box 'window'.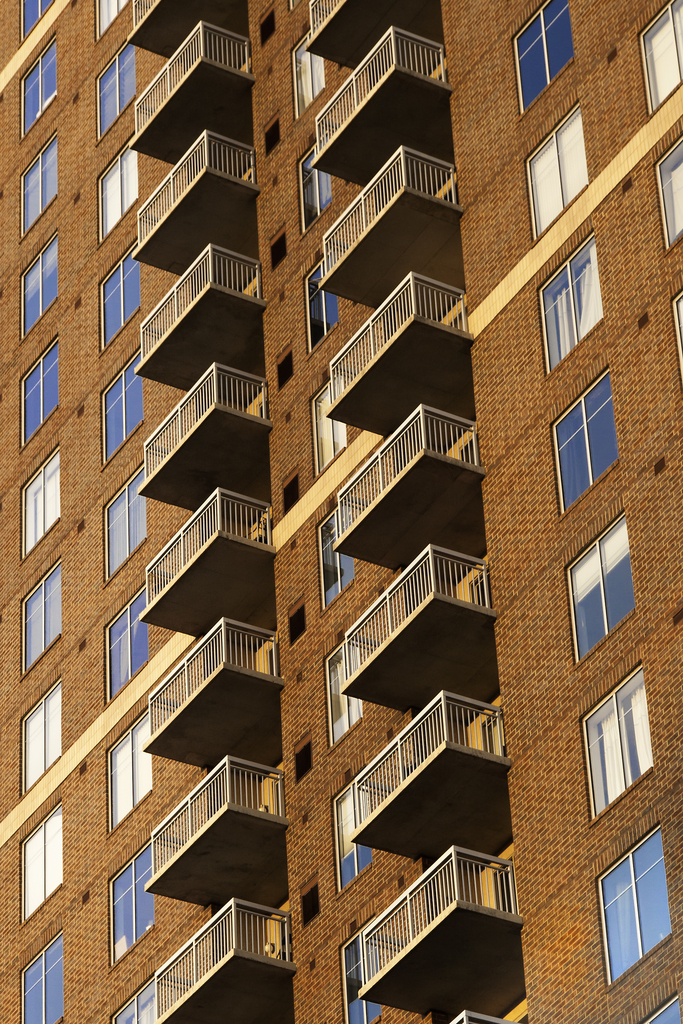
Rect(547, 237, 610, 373).
